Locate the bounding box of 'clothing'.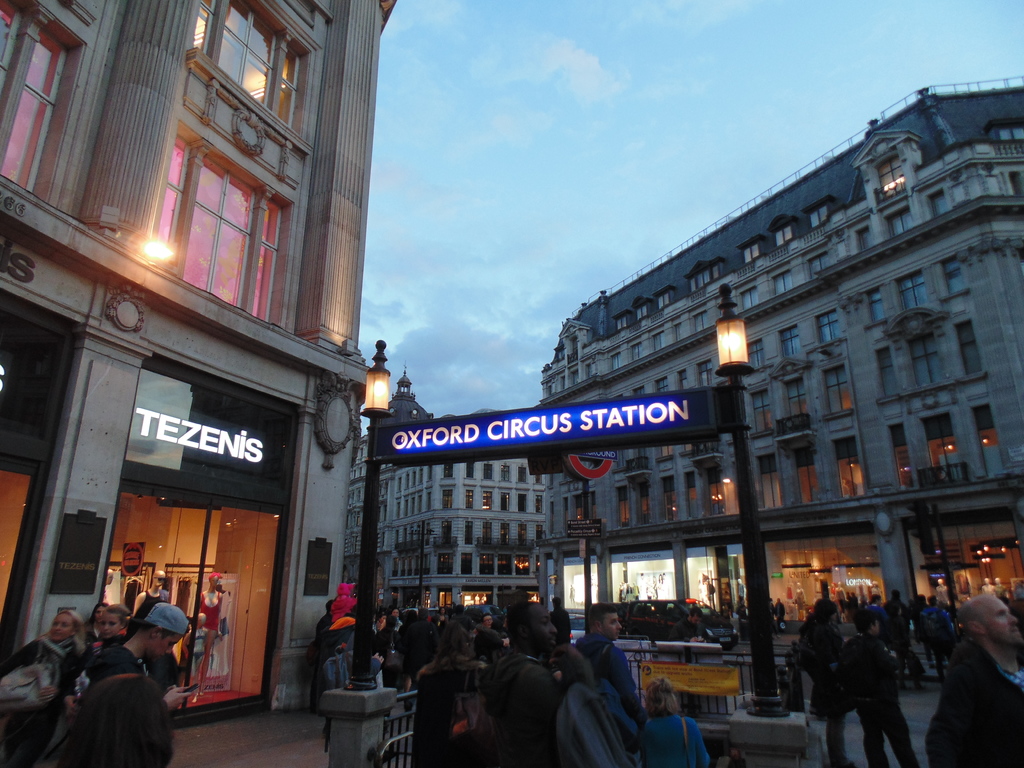
Bounding box: 138, 588, 181, 688.
